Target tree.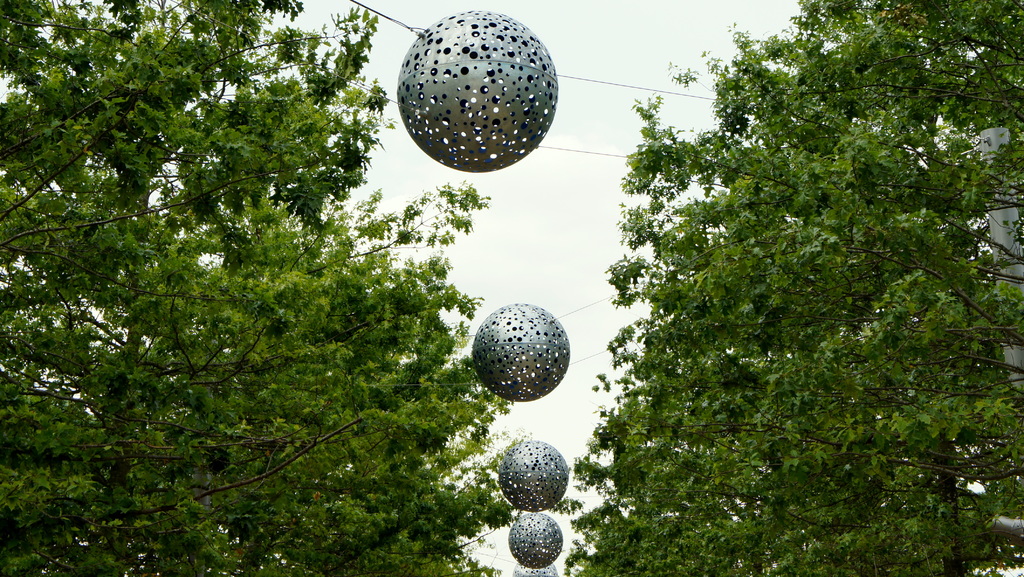
Target region: box(568, 19, 1006, 551).
